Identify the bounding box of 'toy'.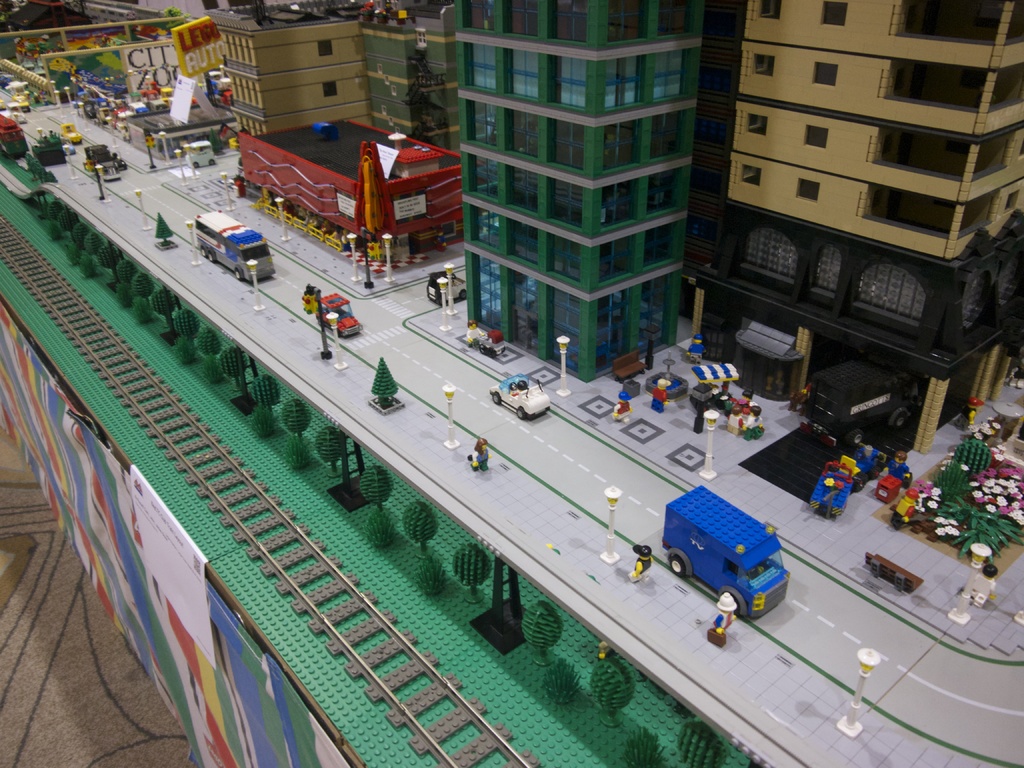
detection(798, 458, 851, 516).
